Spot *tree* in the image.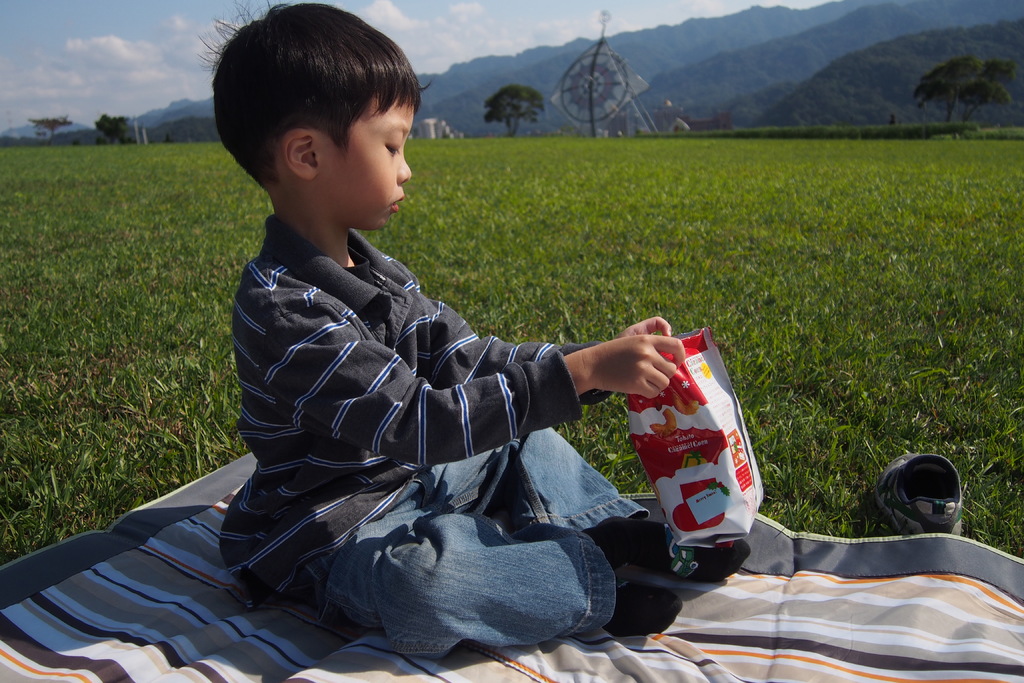
*tree* found at (92, 110, 138, 142).
